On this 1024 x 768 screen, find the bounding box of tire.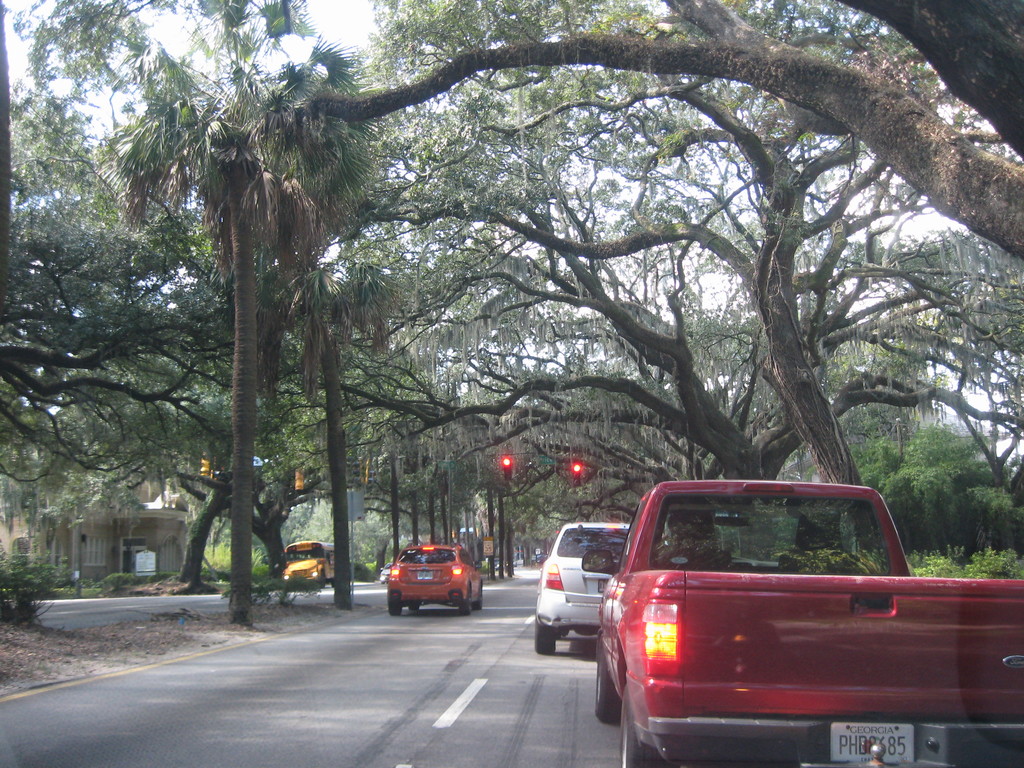
Bounding box: locate(411, 601, 427, 614).
